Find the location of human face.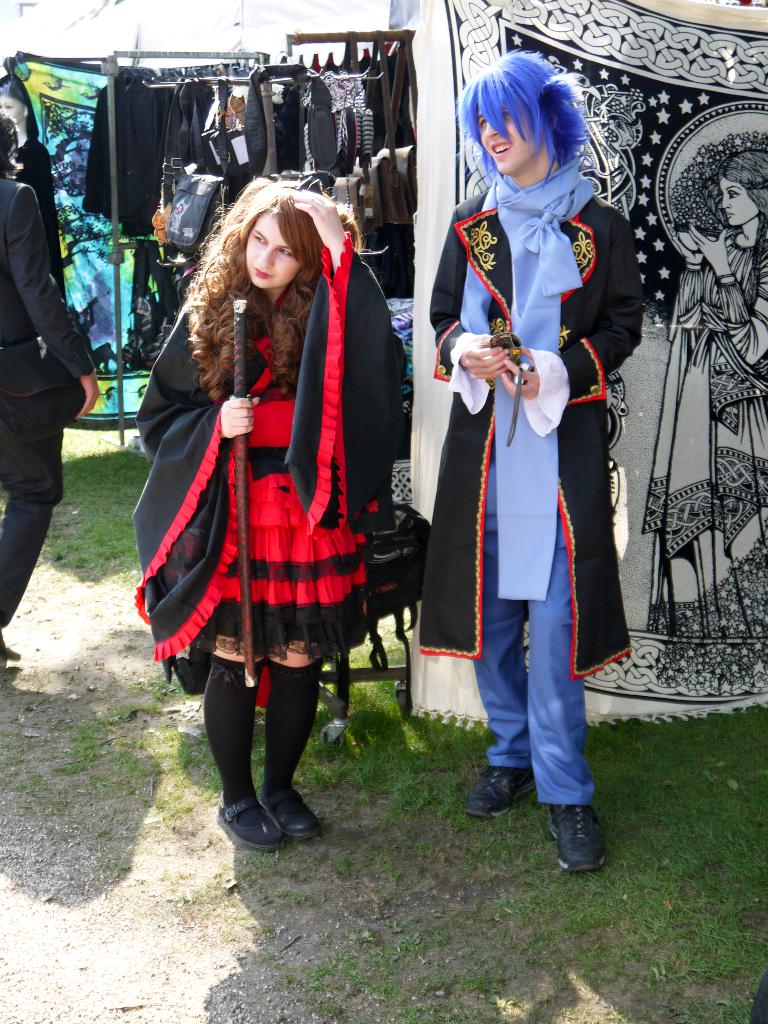
Location: region(477, 66, 552, 171).
